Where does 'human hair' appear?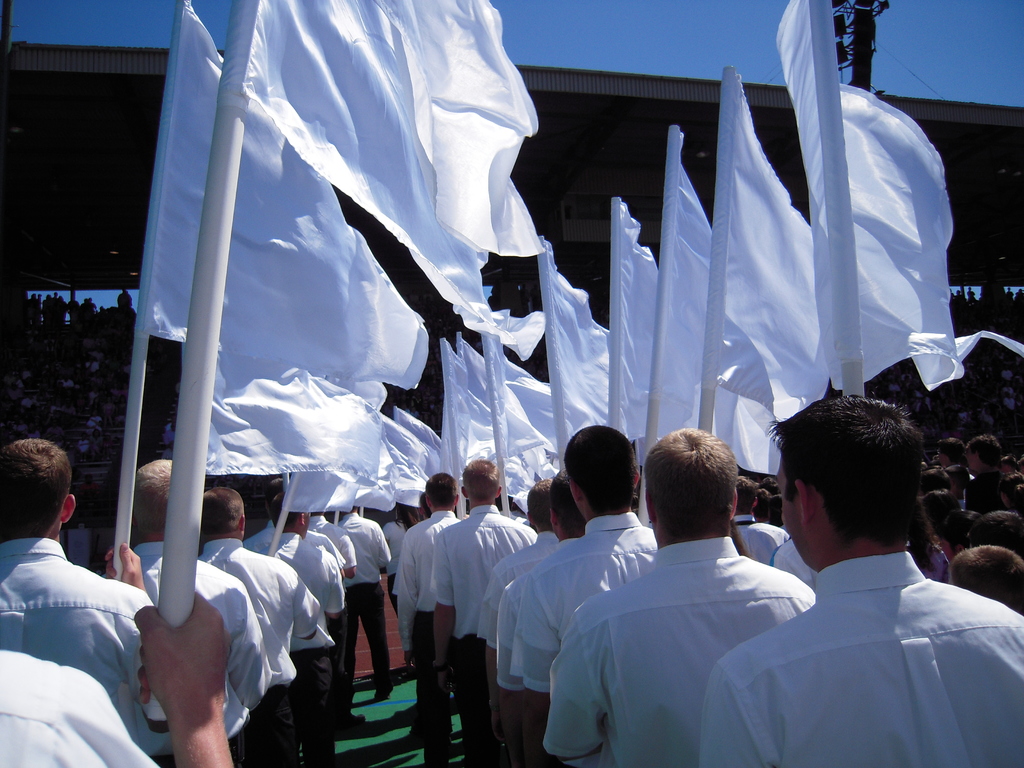
Appears at box=[0, 440, 74, 539].
